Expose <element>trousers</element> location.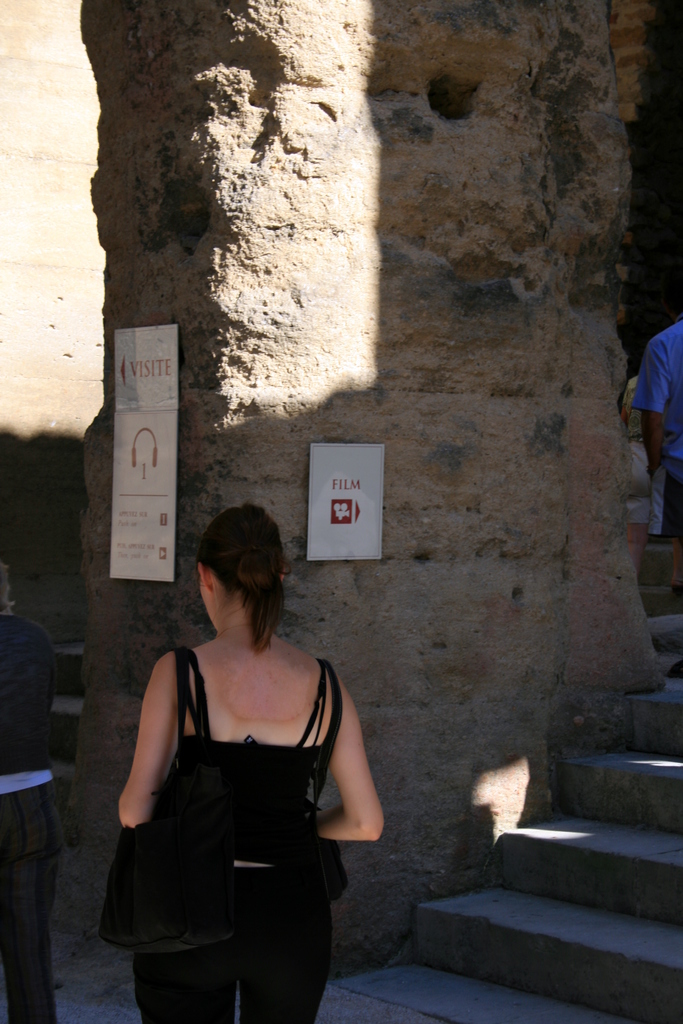
Exposed at (0,787,58,1023).
